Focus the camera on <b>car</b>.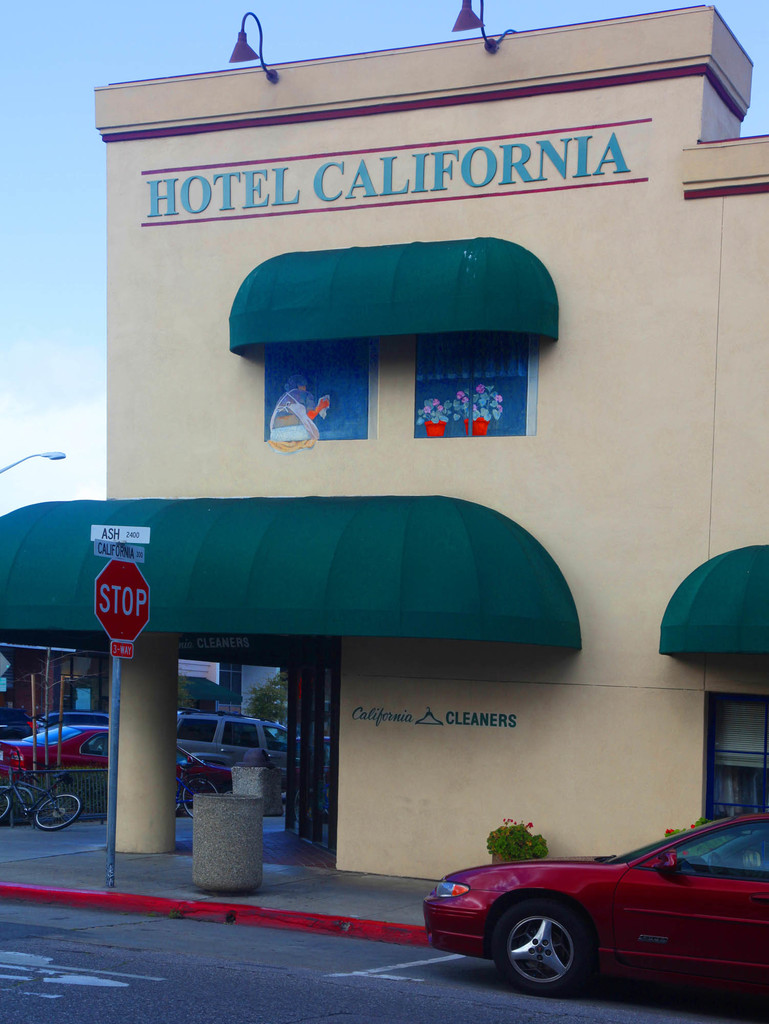
Focus region: (409,819,756,991).
